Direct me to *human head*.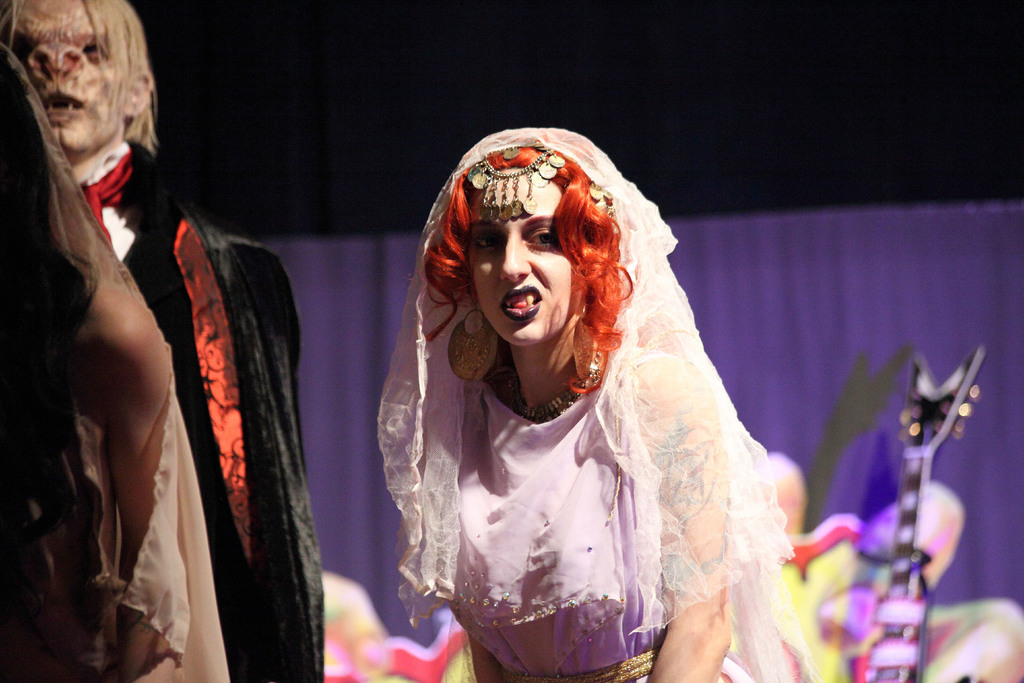
Direction: (left=420, top=132, right=656, bottom=368).
